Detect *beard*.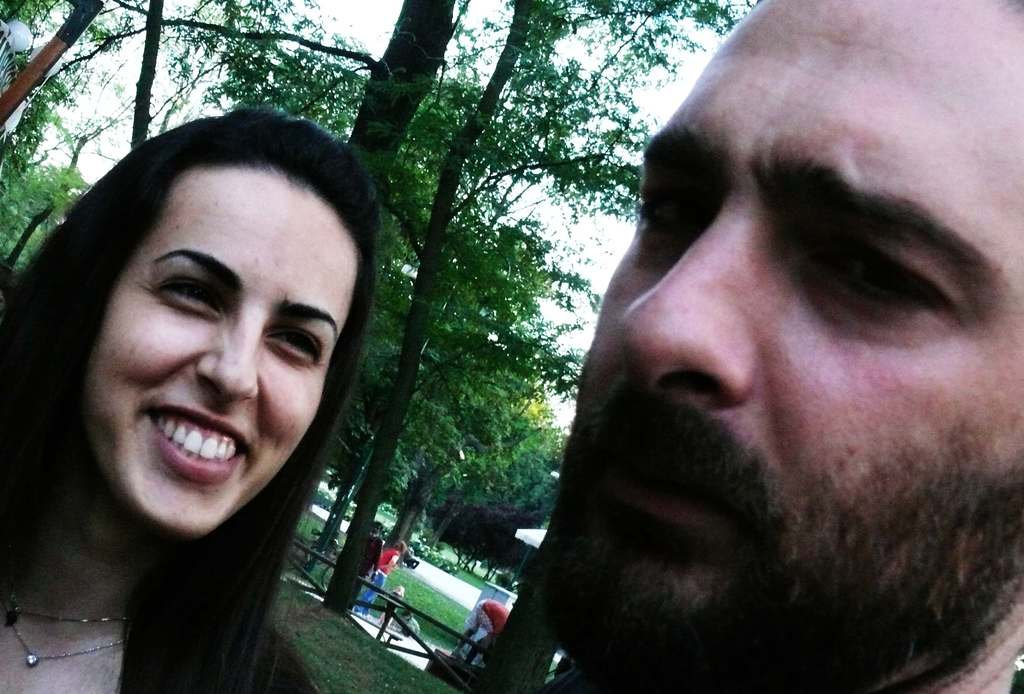
Detected at l=540, t=288, r=1003, b=650.
